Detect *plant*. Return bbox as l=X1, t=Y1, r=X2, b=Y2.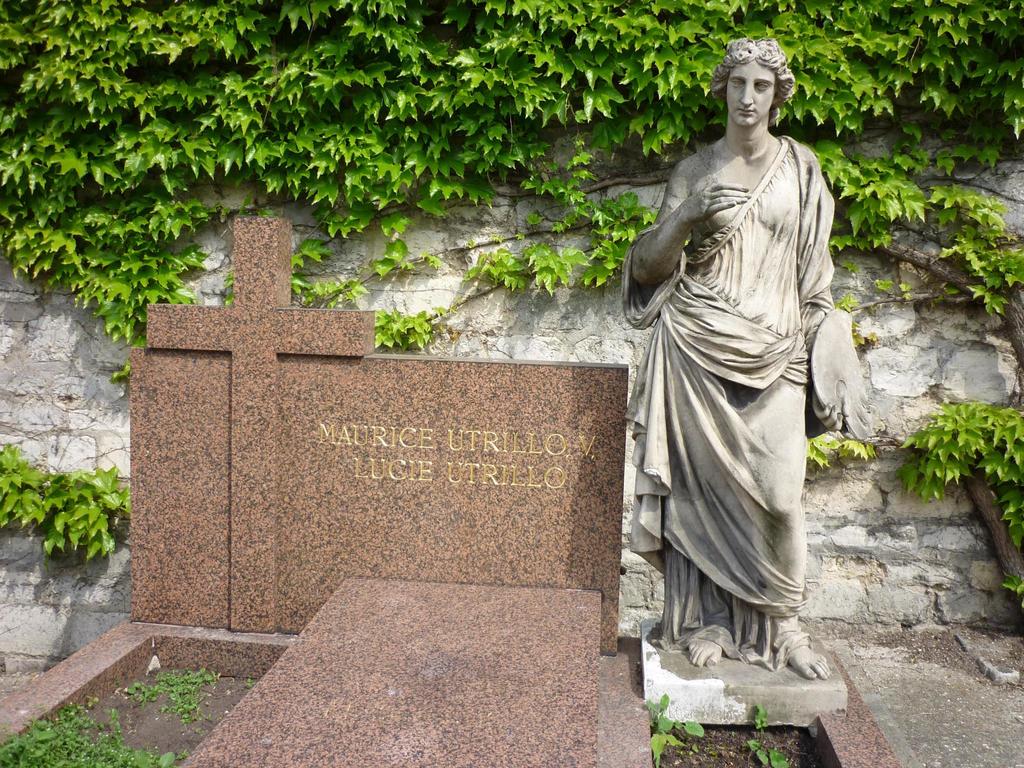
l=17, t=456, r=104, b=580.
